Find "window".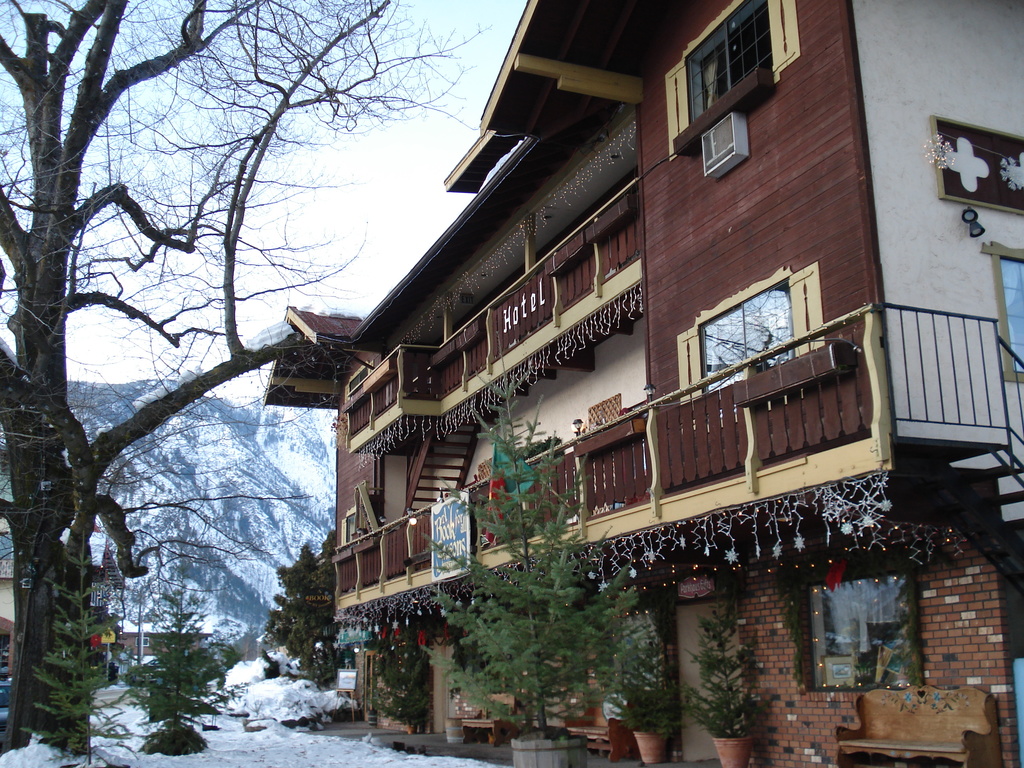
(x1=689, y1=279, x2=822, y2=362).
